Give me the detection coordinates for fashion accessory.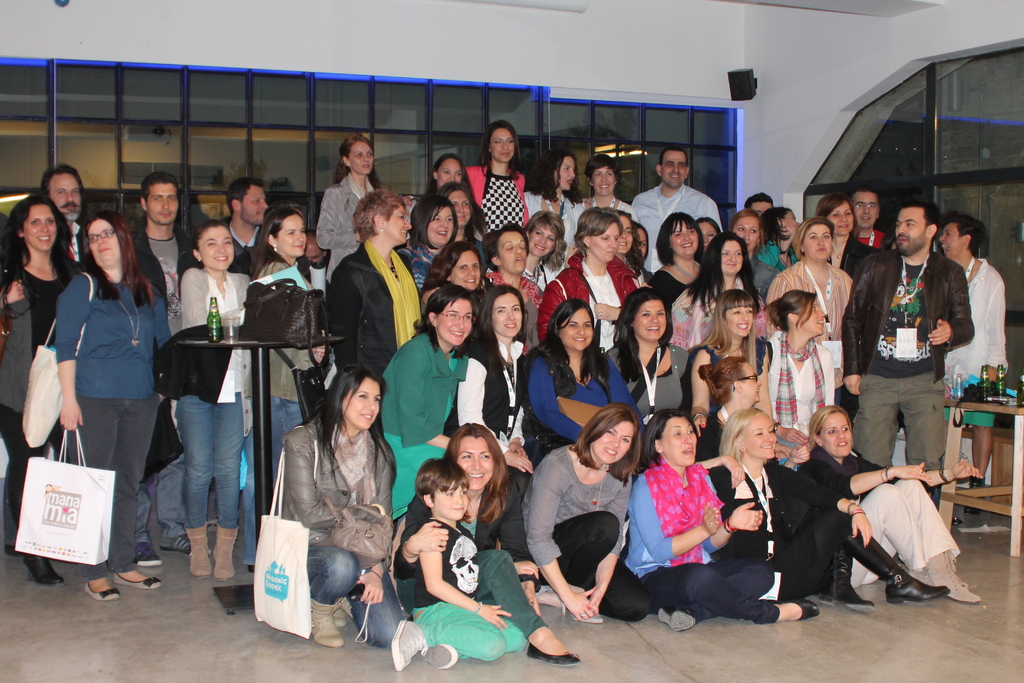
<bbox>185, 520, 215, 577</bbox>.
